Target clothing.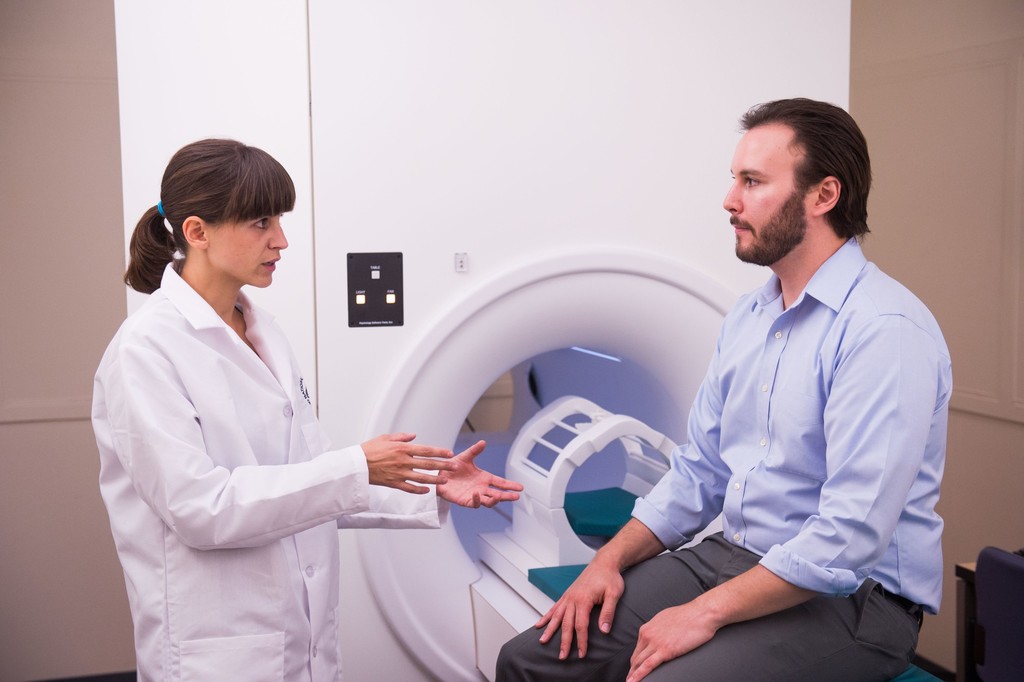
Target region: 492 237 952 681.
